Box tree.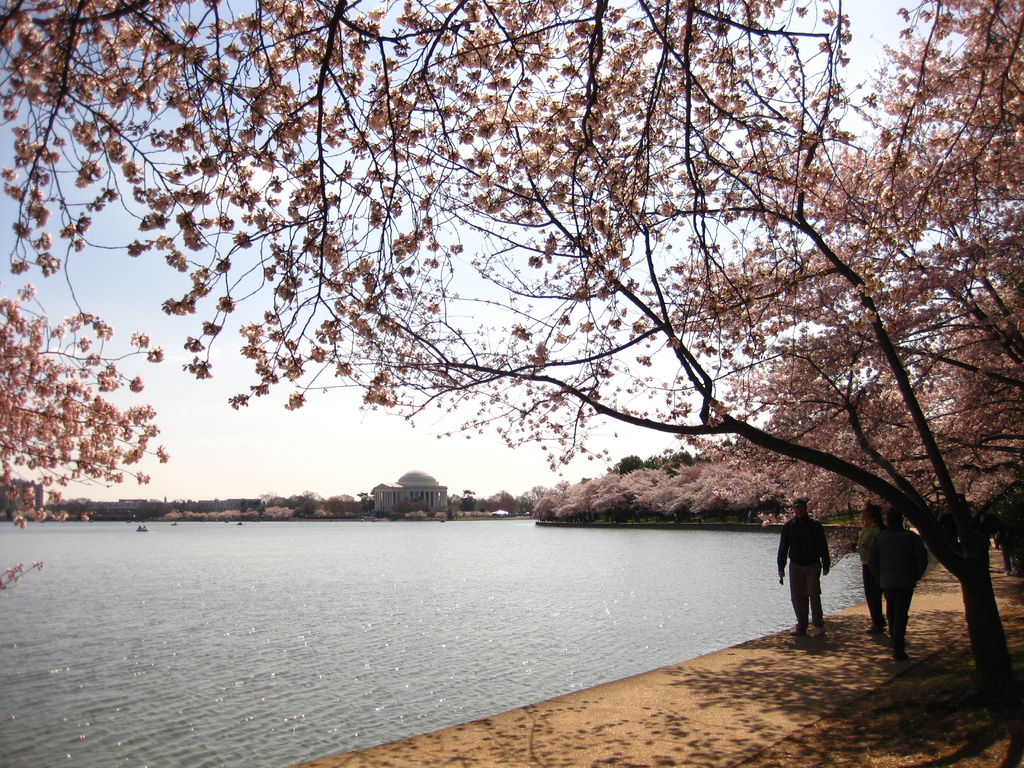
{"x1": 611, "y1": 455, "x2": 658, "y2": 481}.
